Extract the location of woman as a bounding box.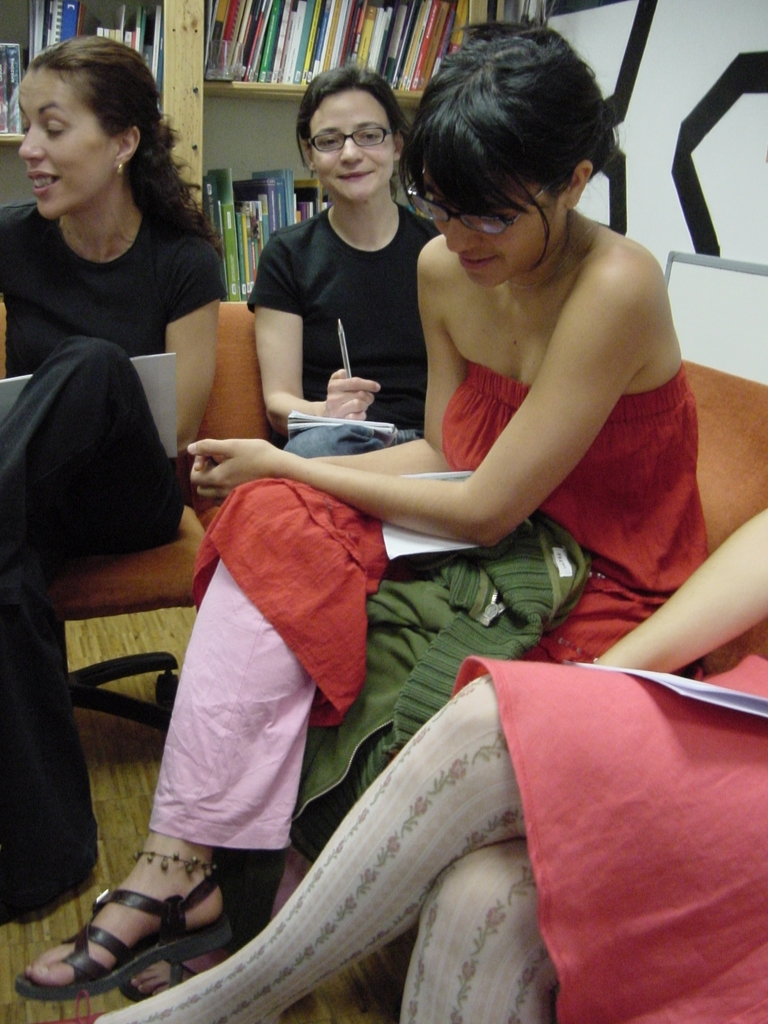
region(51, 502, 767, 1023).
